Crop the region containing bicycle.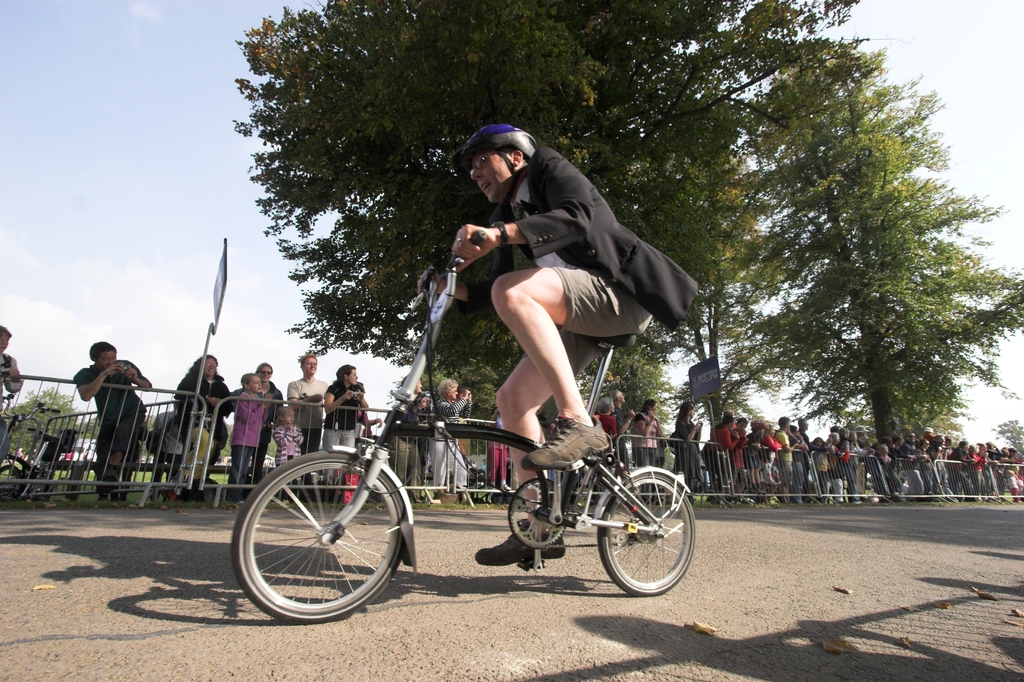
Crop region: x1=0 y1=392 x2=60 y2=504.
